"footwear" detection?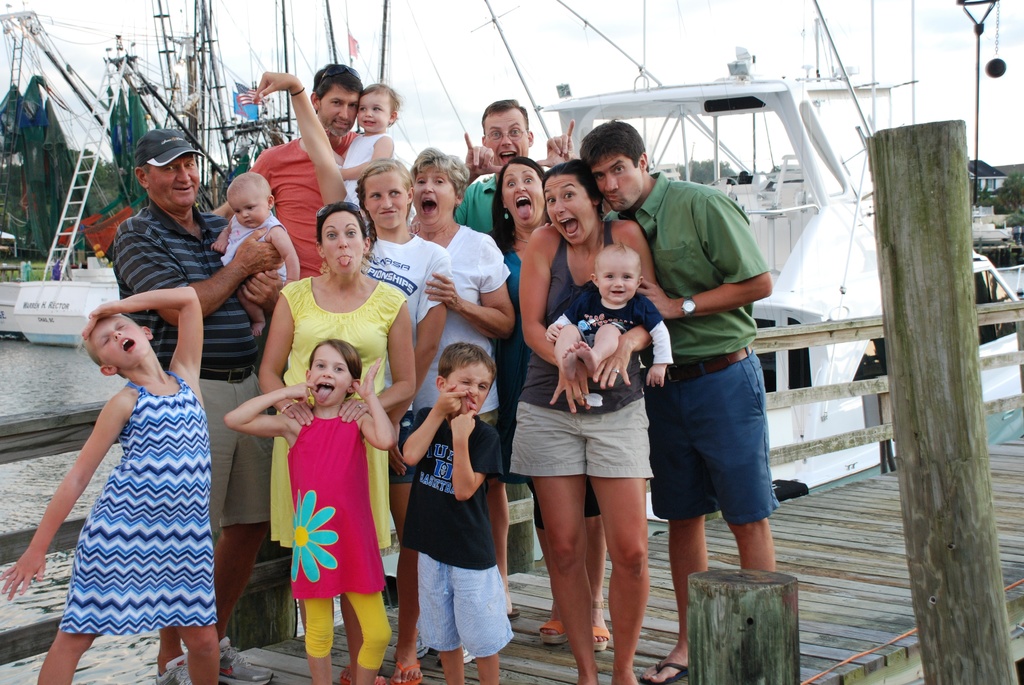
537:620:566:648
